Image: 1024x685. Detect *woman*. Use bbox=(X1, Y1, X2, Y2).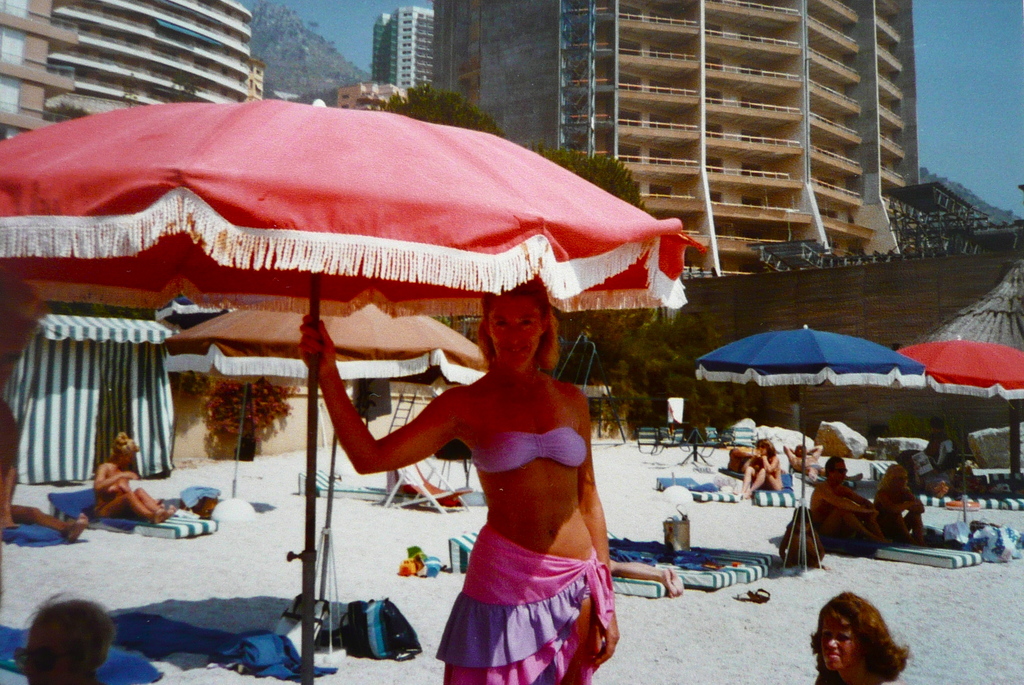
bbox=(808, 589, 916, 684).
